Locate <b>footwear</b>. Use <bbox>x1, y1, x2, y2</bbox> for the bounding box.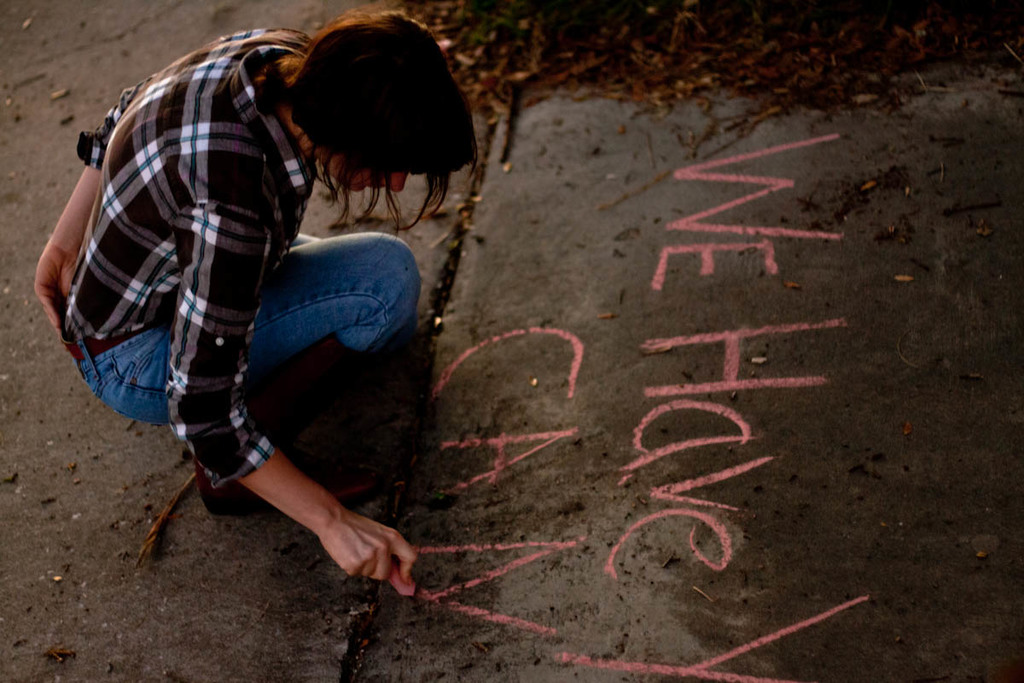
<bbox>194, 461, 381, 517</bbox>.
